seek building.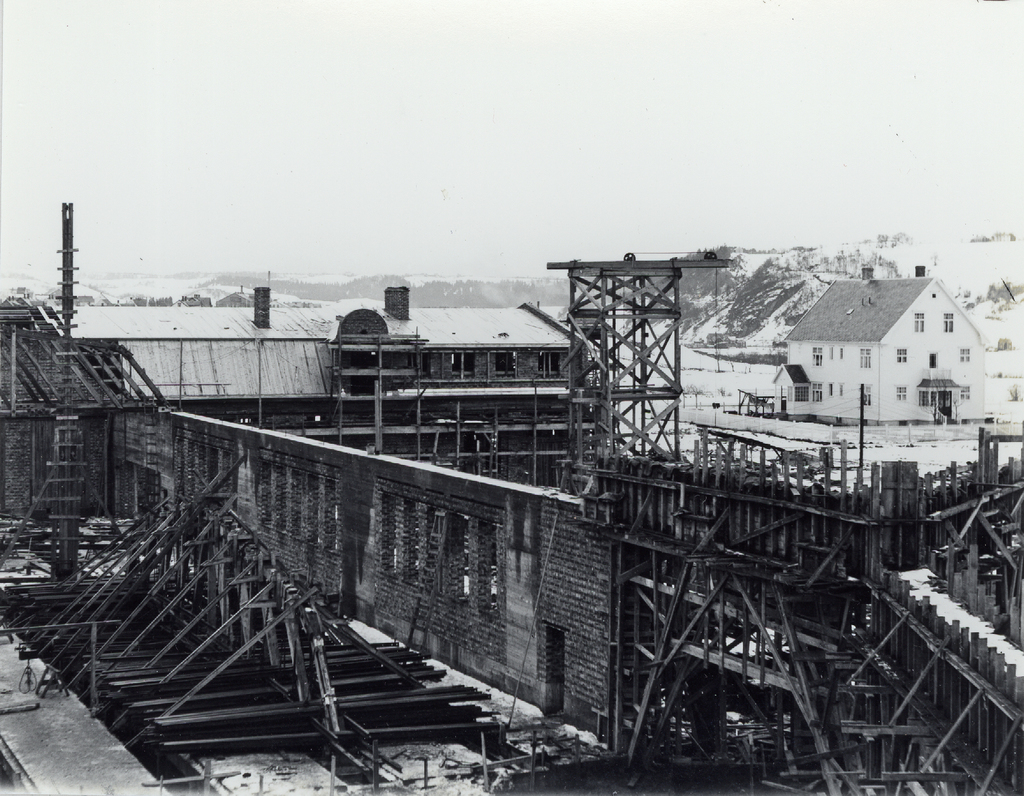
left=782, top=265, right=995, bottom=424.
